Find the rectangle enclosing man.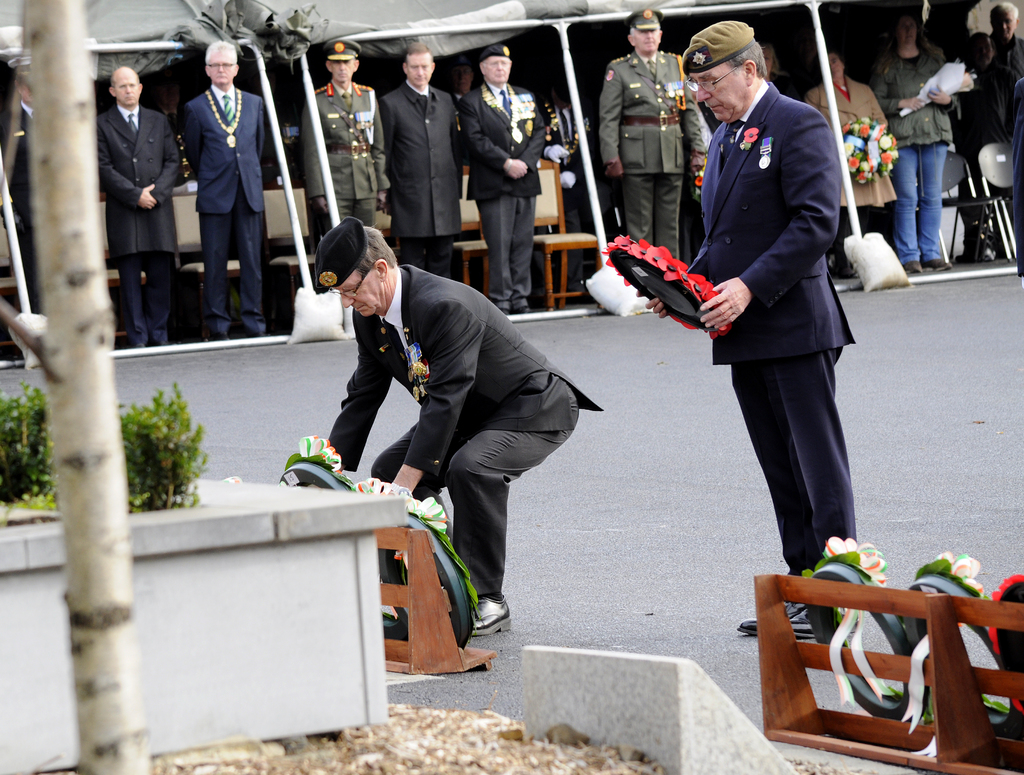
Rect(545, 80, 597, 300).
